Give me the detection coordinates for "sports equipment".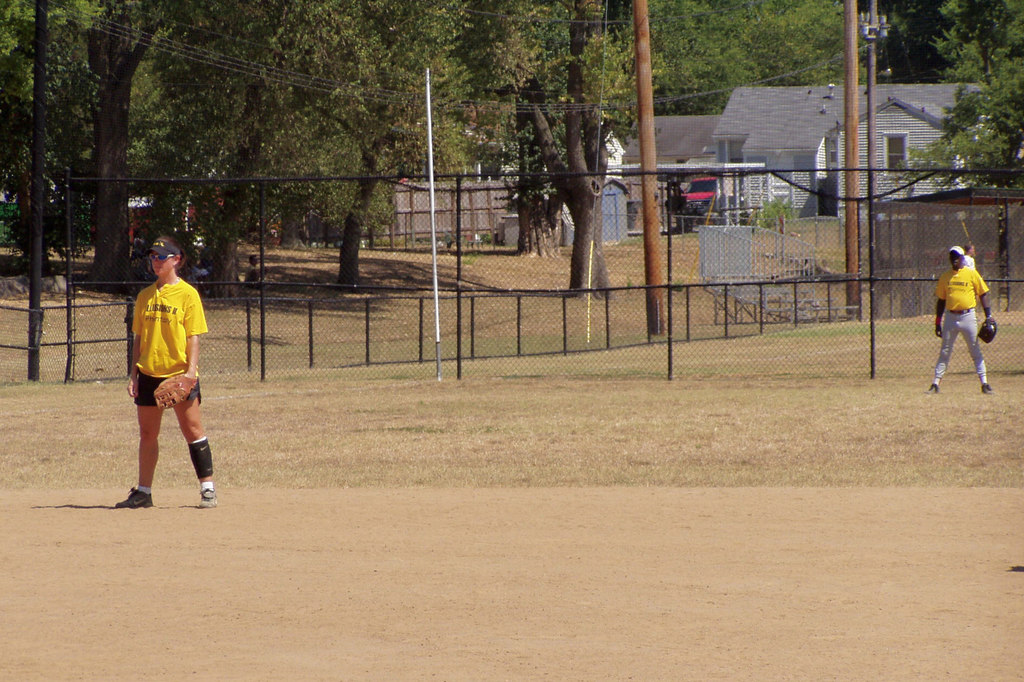
<region>200, 489, 216, 510</region>.
